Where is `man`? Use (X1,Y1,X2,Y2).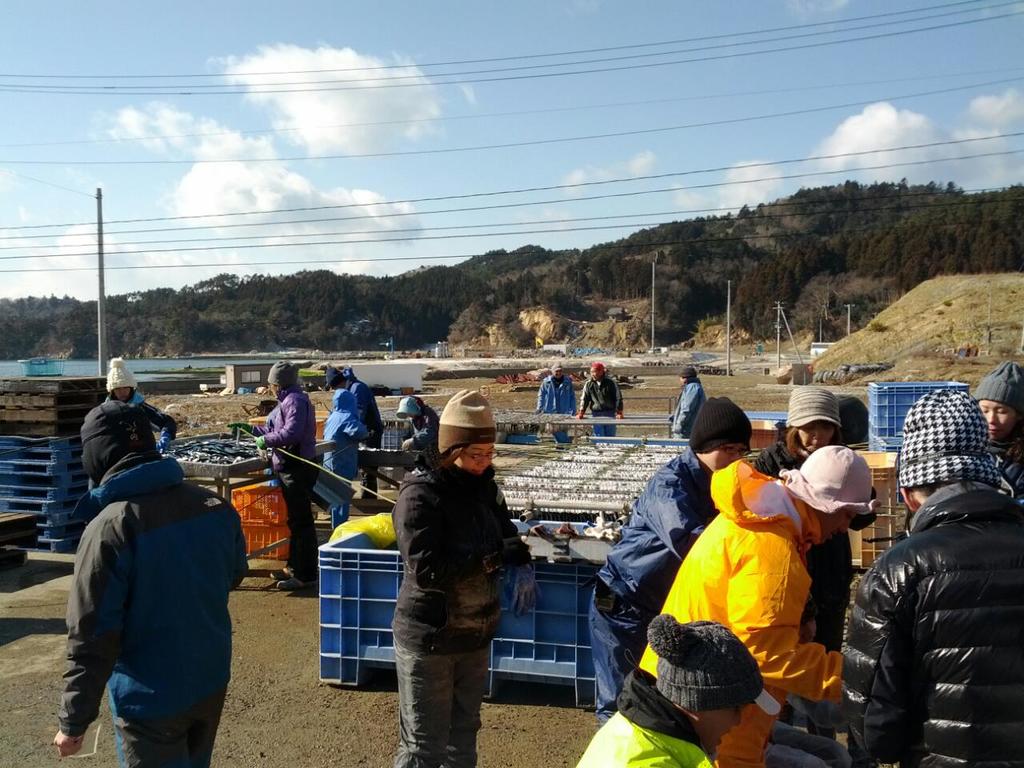
(534,362,580,442).
